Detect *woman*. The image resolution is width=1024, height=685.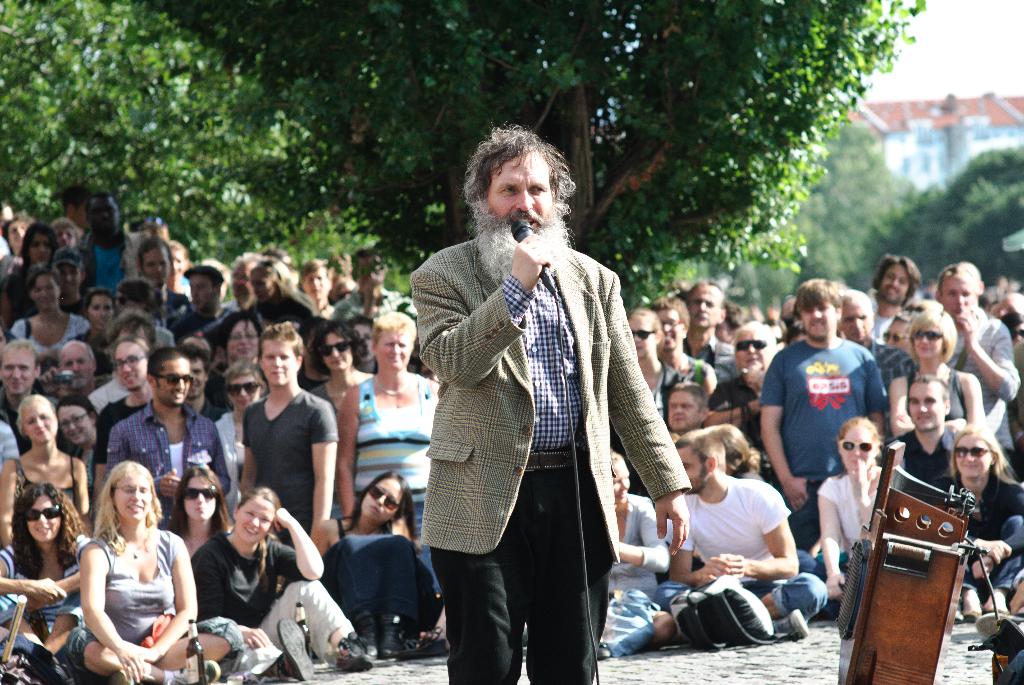
[left=0, top=396, right=88, bottom=552].
